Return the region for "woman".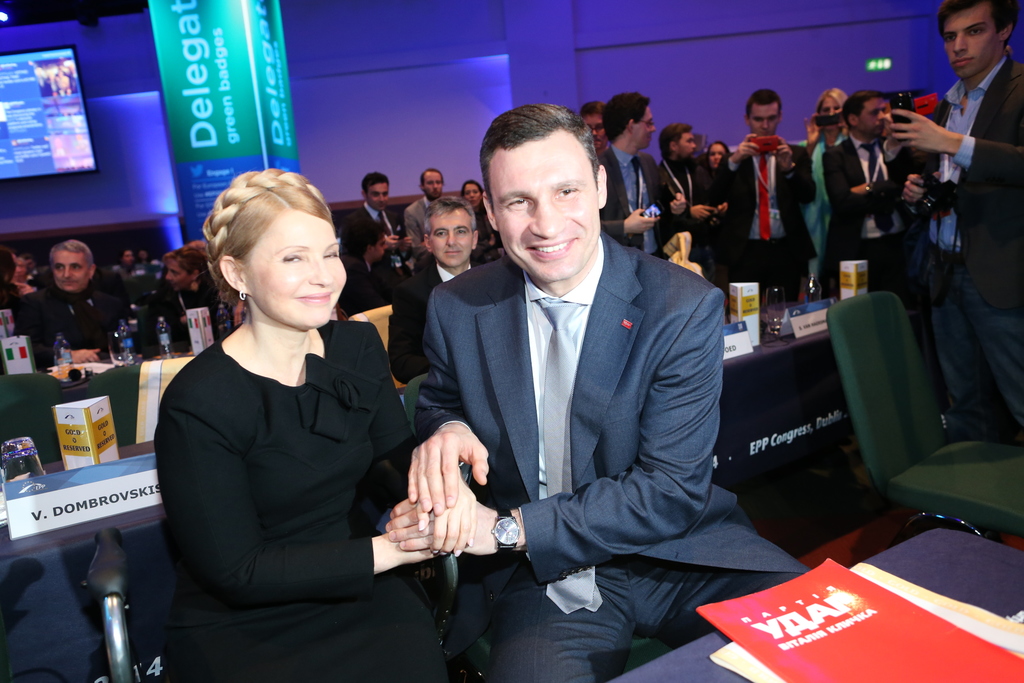
select_region(797, 83, 849, 284).
